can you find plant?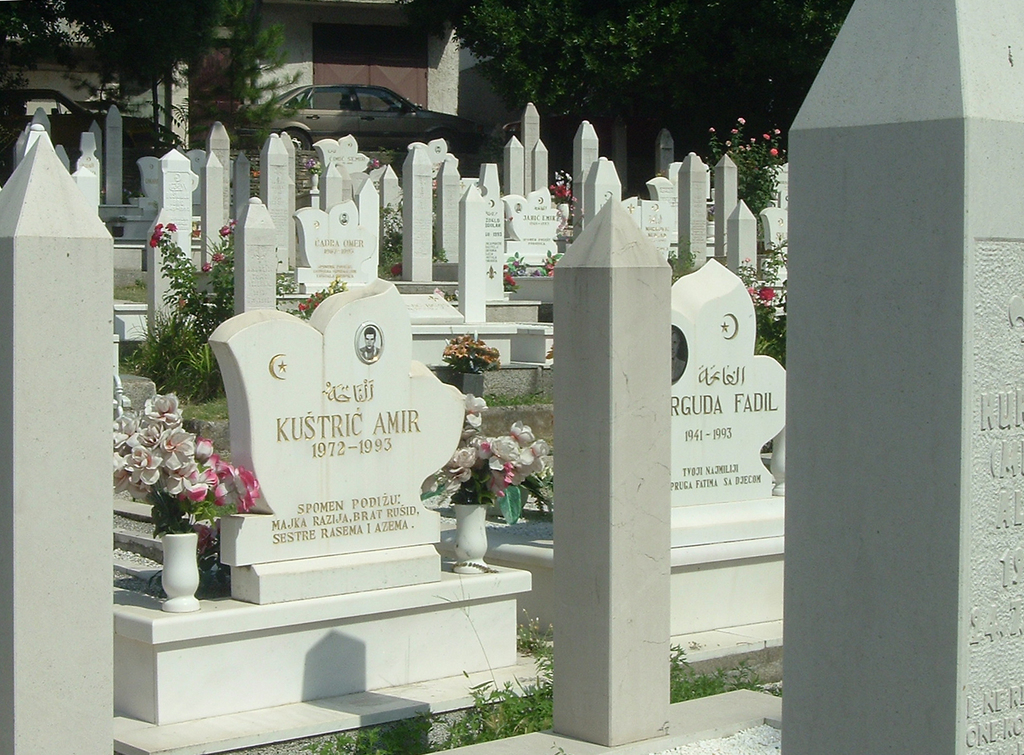
Yes, bounding box: pyautogui.locateOnScreen(741, 234, 787, 372).
